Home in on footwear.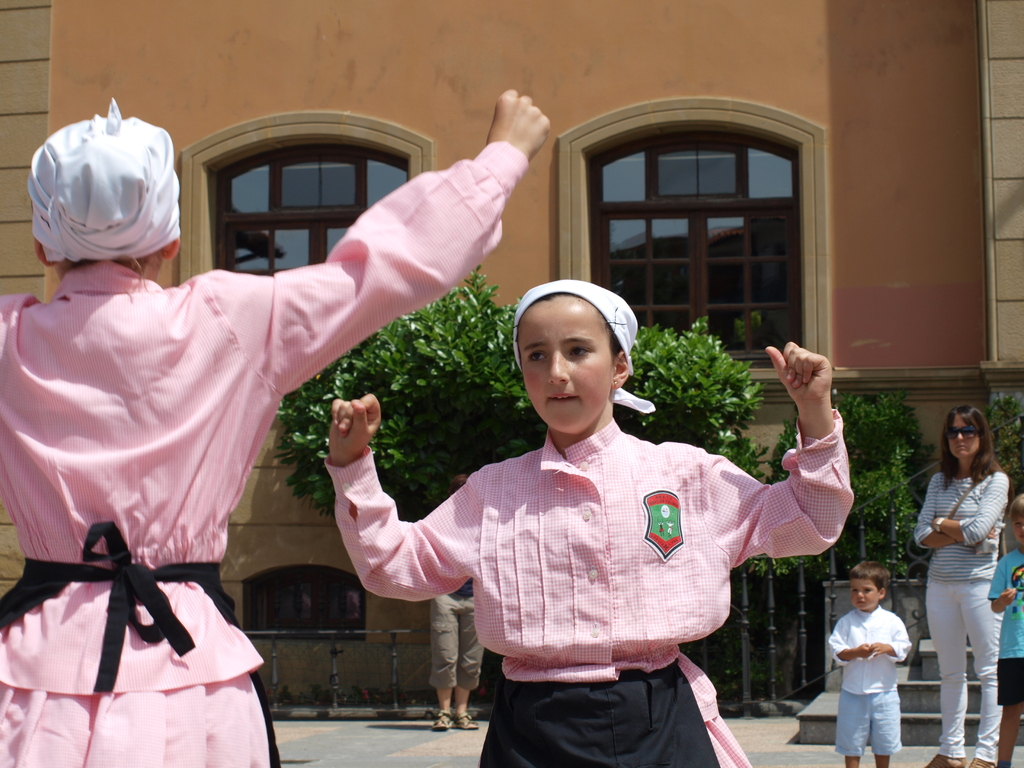
Homed in at (x1=925, y1=756, x2=966, y2=767).
